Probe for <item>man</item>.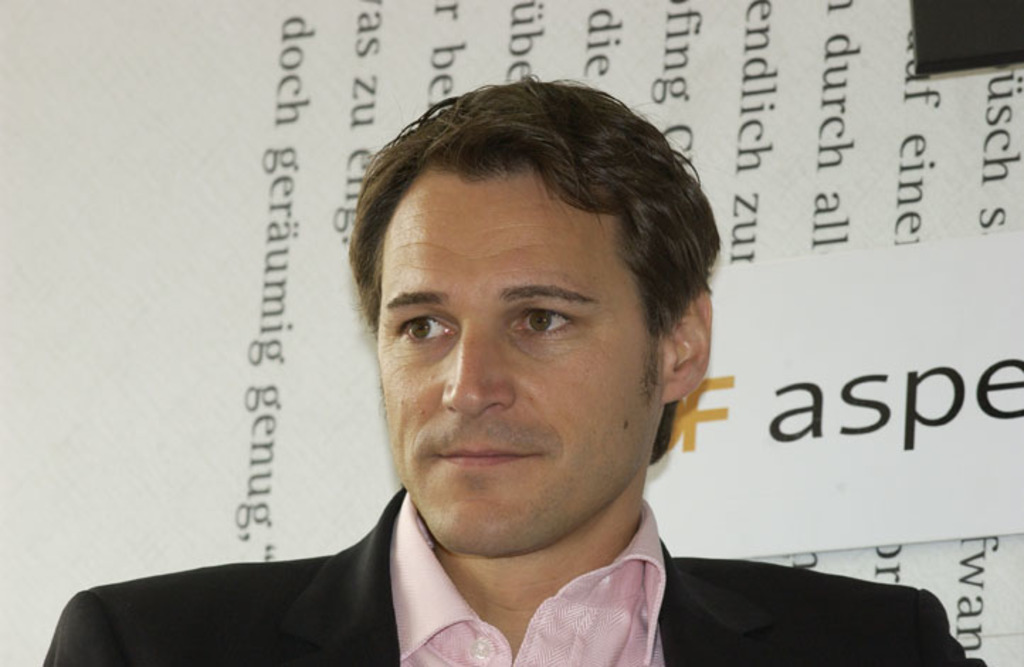
Probe result: rect(40, 64, 993, 666).
